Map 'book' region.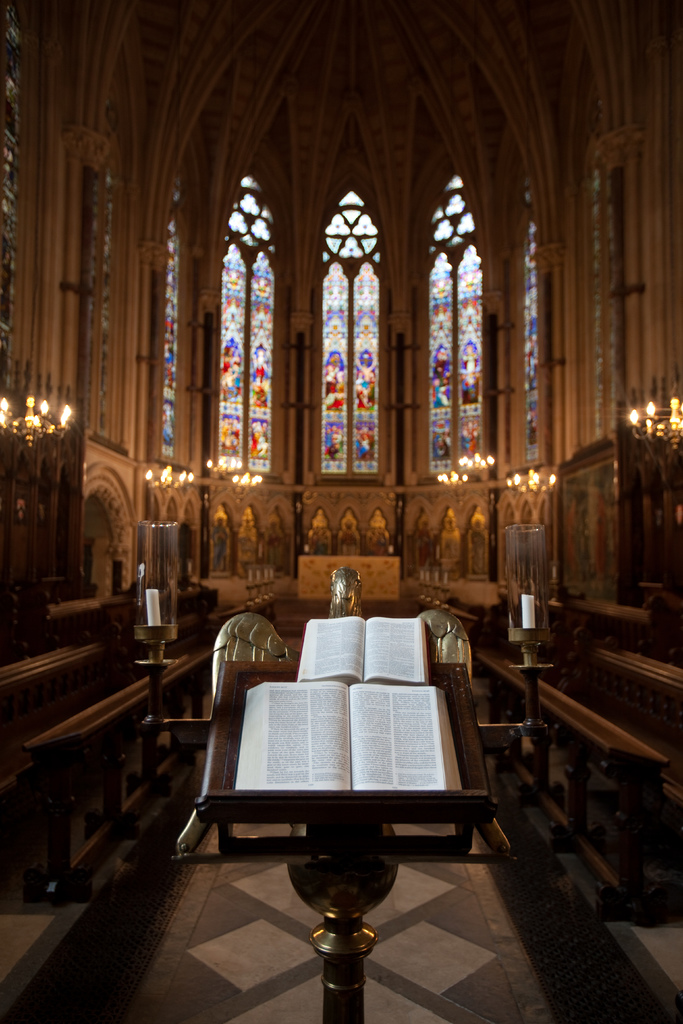
Mapped to 239, 685, 481, 805.
